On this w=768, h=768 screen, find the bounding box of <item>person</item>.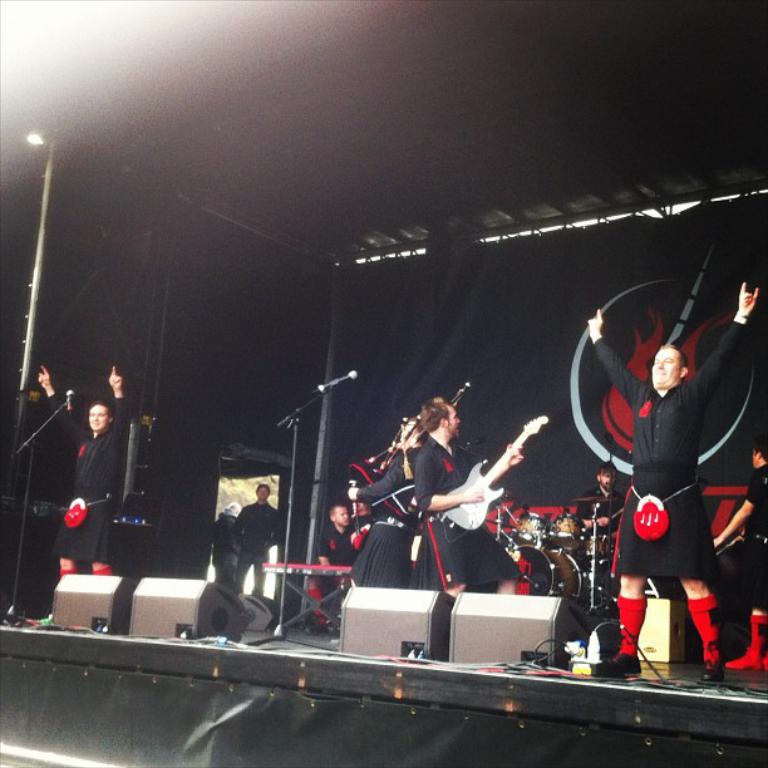
Bounding box: Rect(245, 479, 280, 607).
